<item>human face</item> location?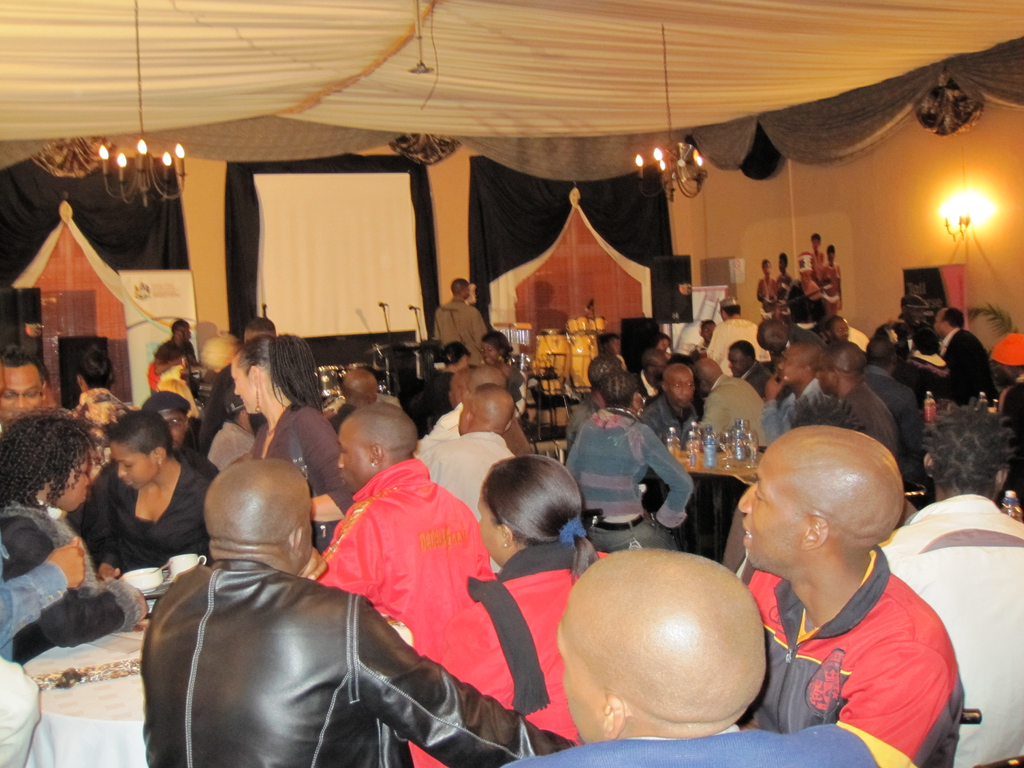
933/310/945/335
